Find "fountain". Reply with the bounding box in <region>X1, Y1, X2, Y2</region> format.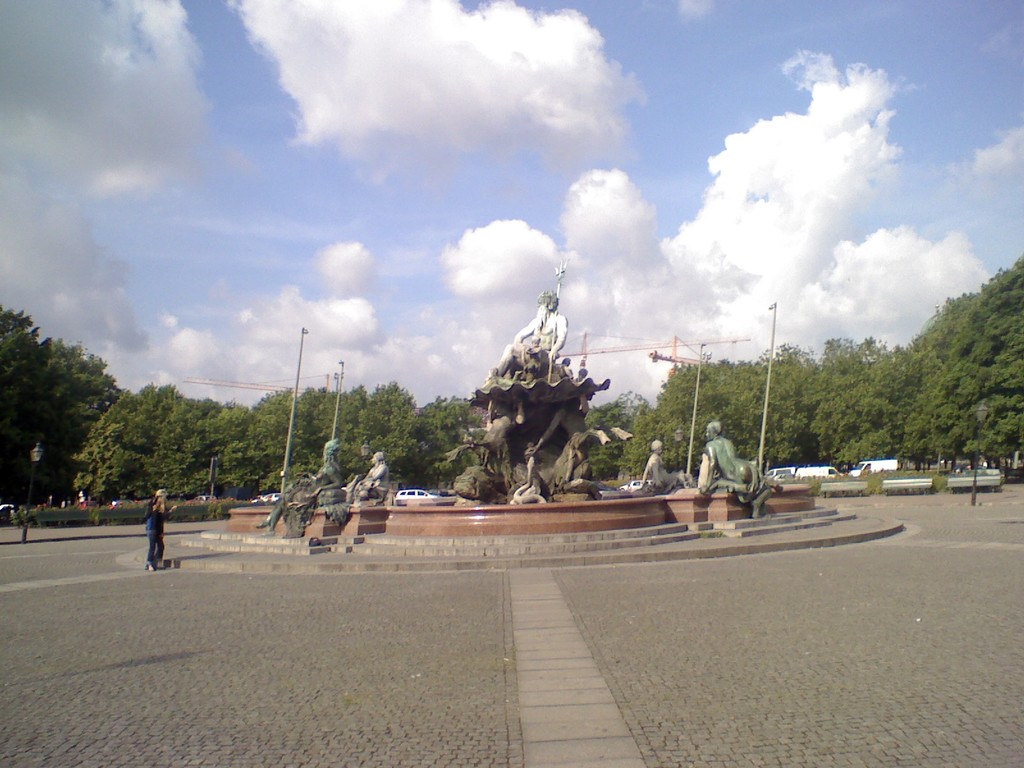
<region>189, 290, 803, 553</region>.
